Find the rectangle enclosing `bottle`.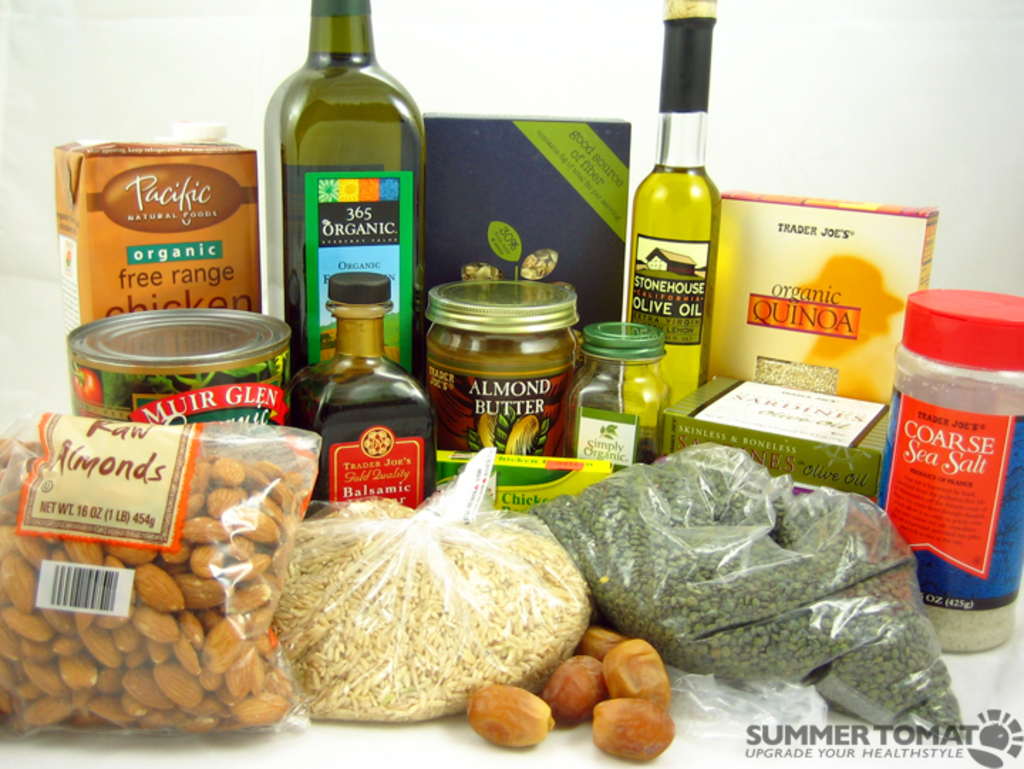
l=263, t=7, r=425, b=395.
